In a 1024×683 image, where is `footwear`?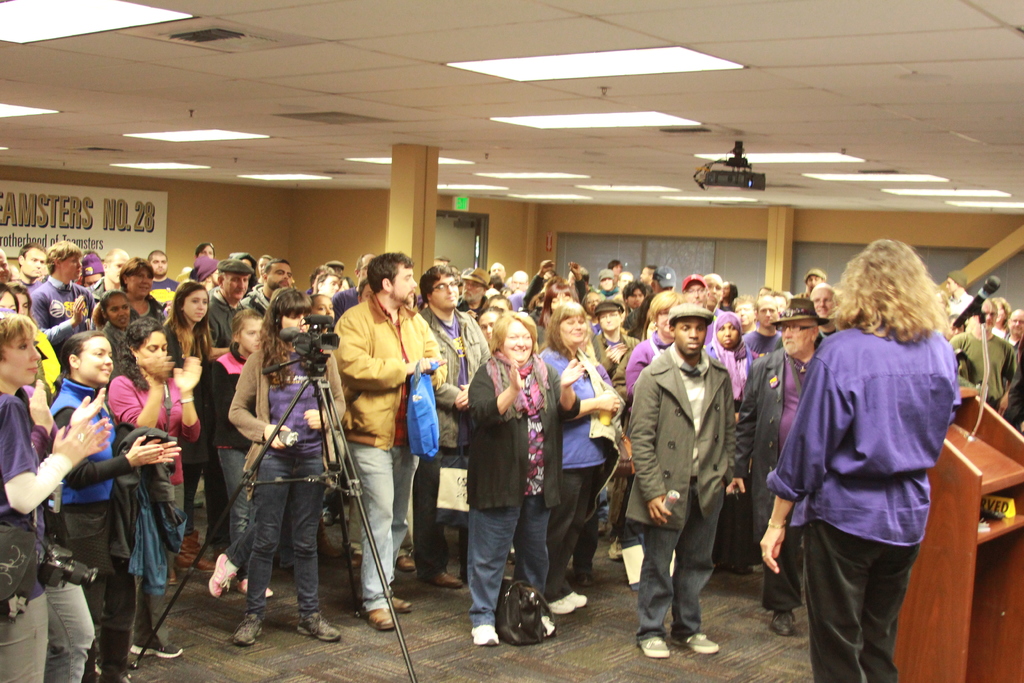
locate(209, 552, 240, 598).
